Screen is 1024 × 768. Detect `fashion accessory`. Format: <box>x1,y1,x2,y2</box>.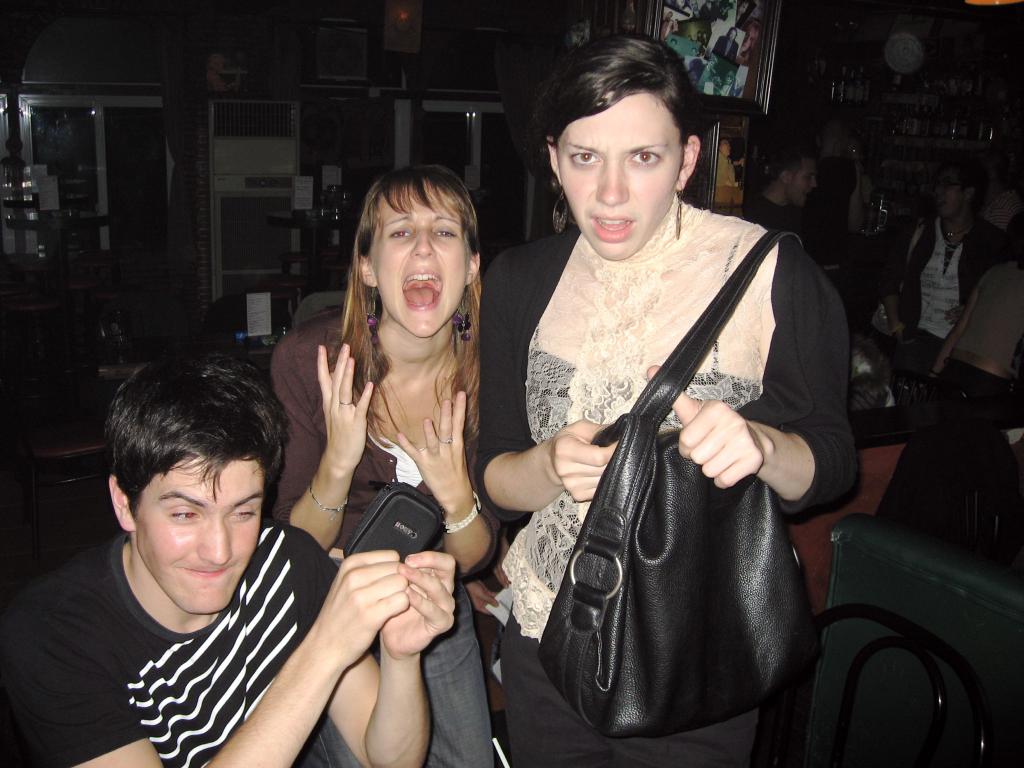
<box>439,487,485,535</box>.
